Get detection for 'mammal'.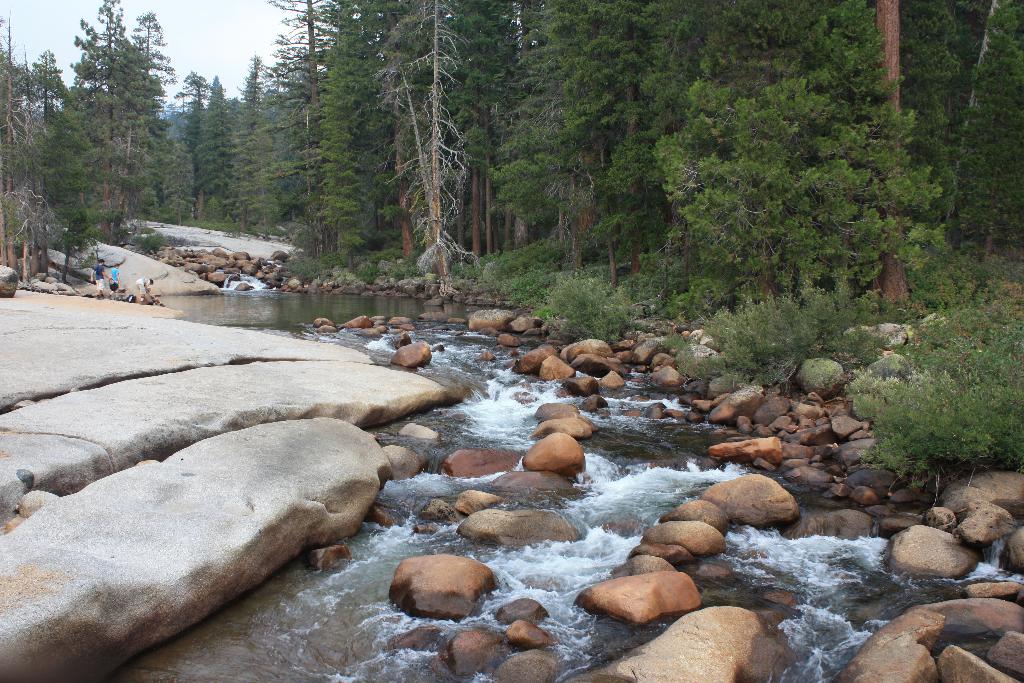
Detection: <bbox>134, 276, 152, 300</bbox>.
